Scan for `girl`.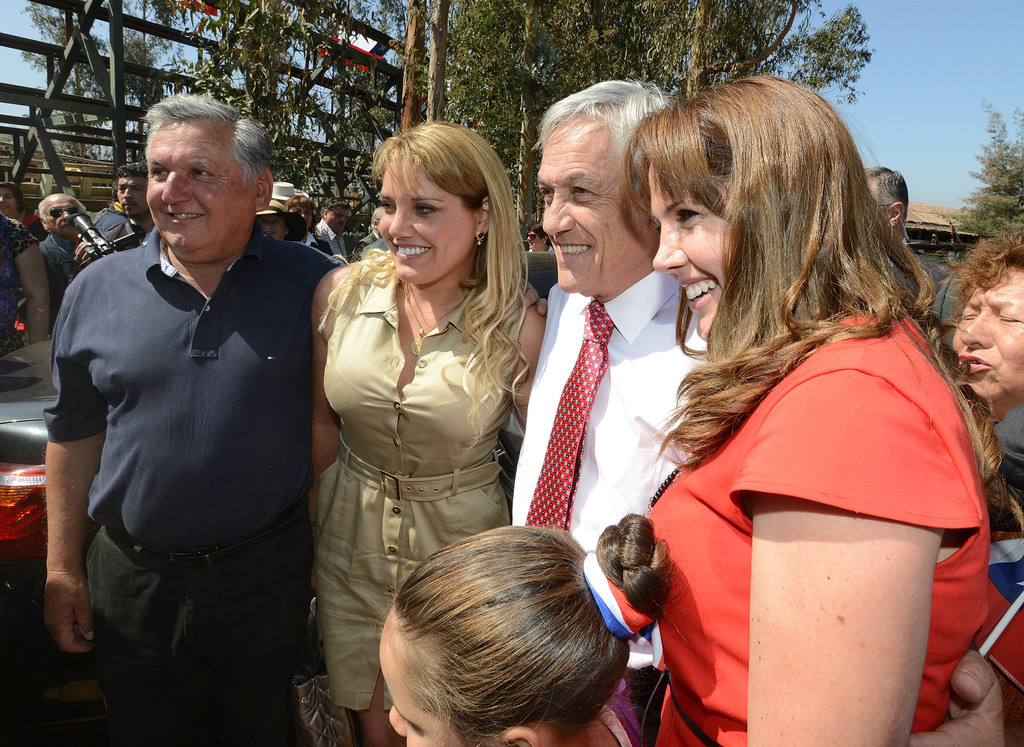
Scan result: 372, 502, 679, 746.
